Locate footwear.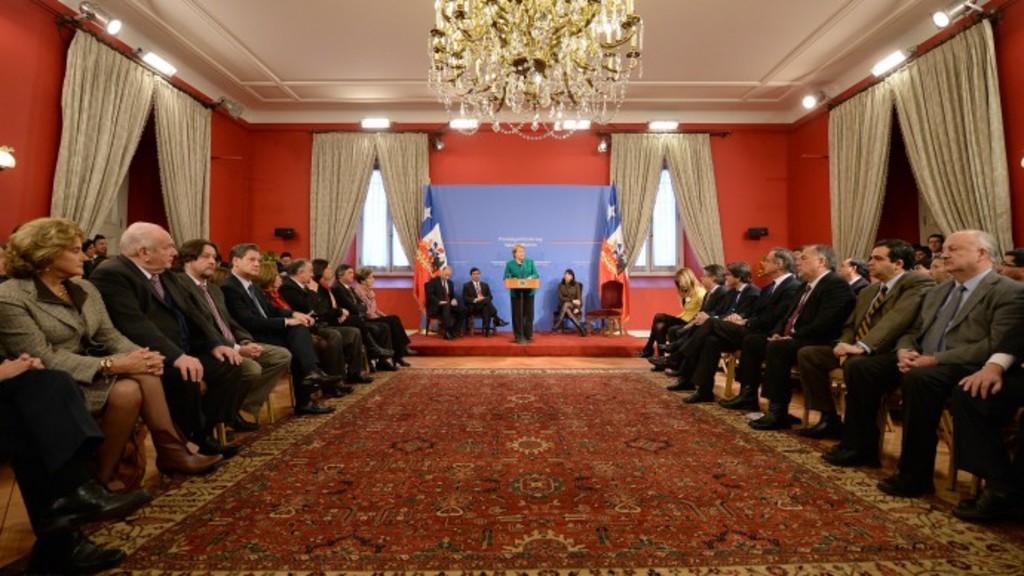
Bounding box: BBox(953, 490, 1015, 518).
